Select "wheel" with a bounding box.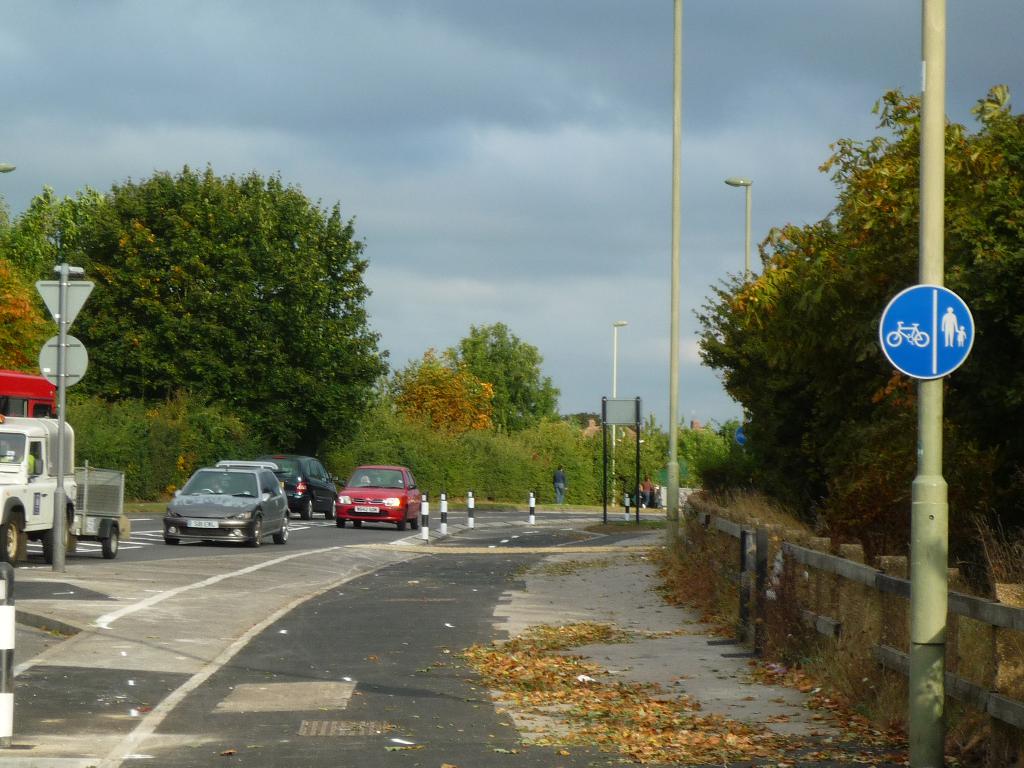
{"x1": 397, "y1": 509, "x2": 407, "y2": 530}.
